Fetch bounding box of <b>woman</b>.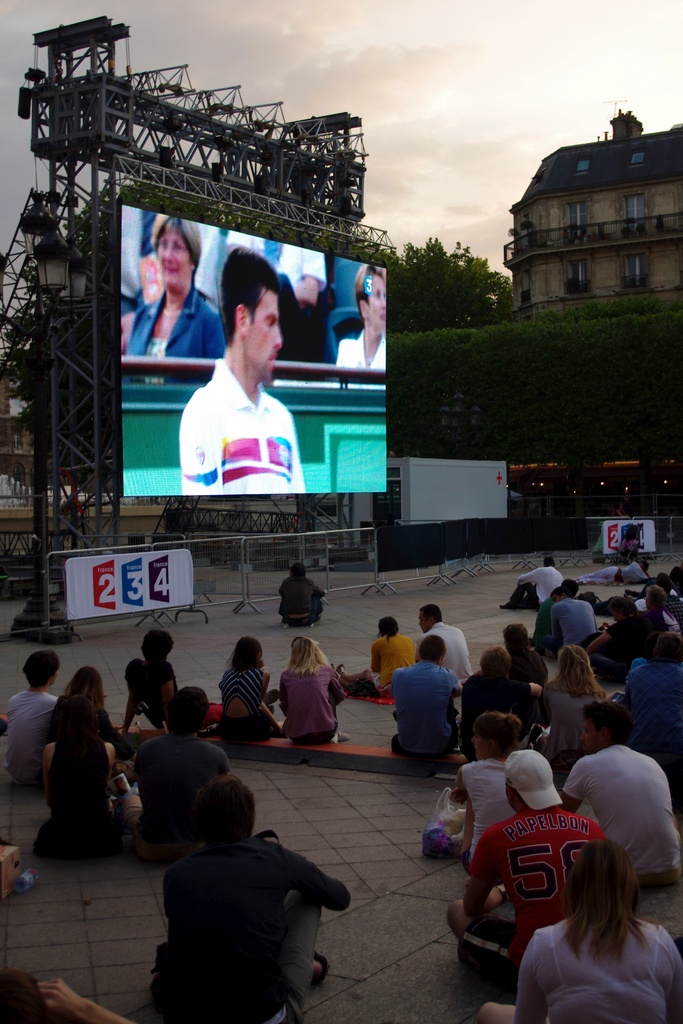
Bbox: x1=28, y1=687, x2=126, y2=867.
